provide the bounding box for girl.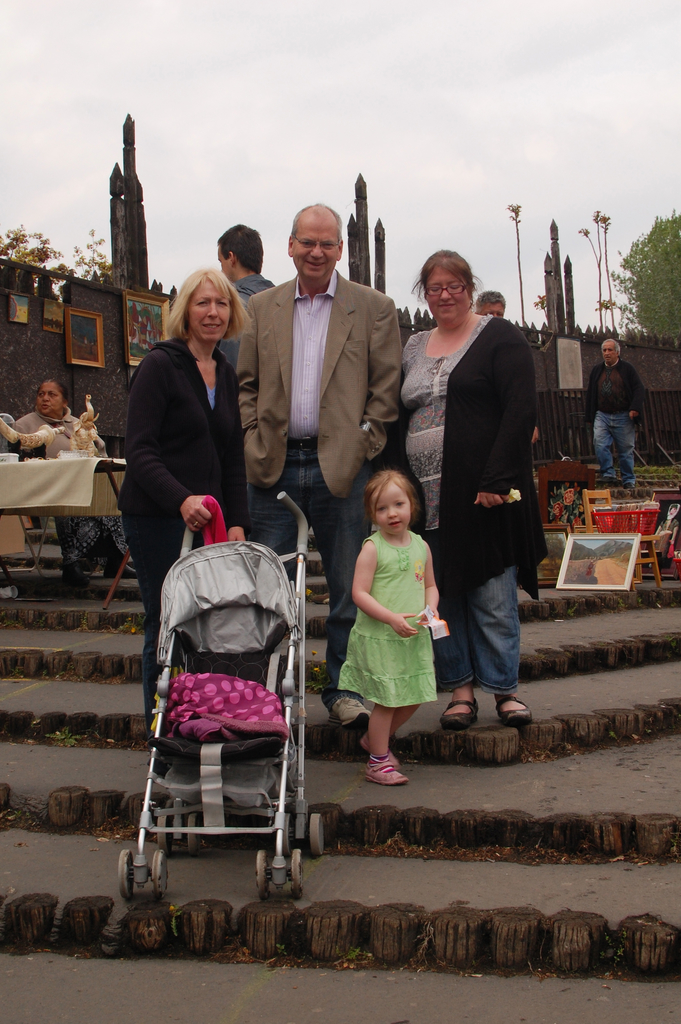
l=334, t=470, r=442, b=787.
